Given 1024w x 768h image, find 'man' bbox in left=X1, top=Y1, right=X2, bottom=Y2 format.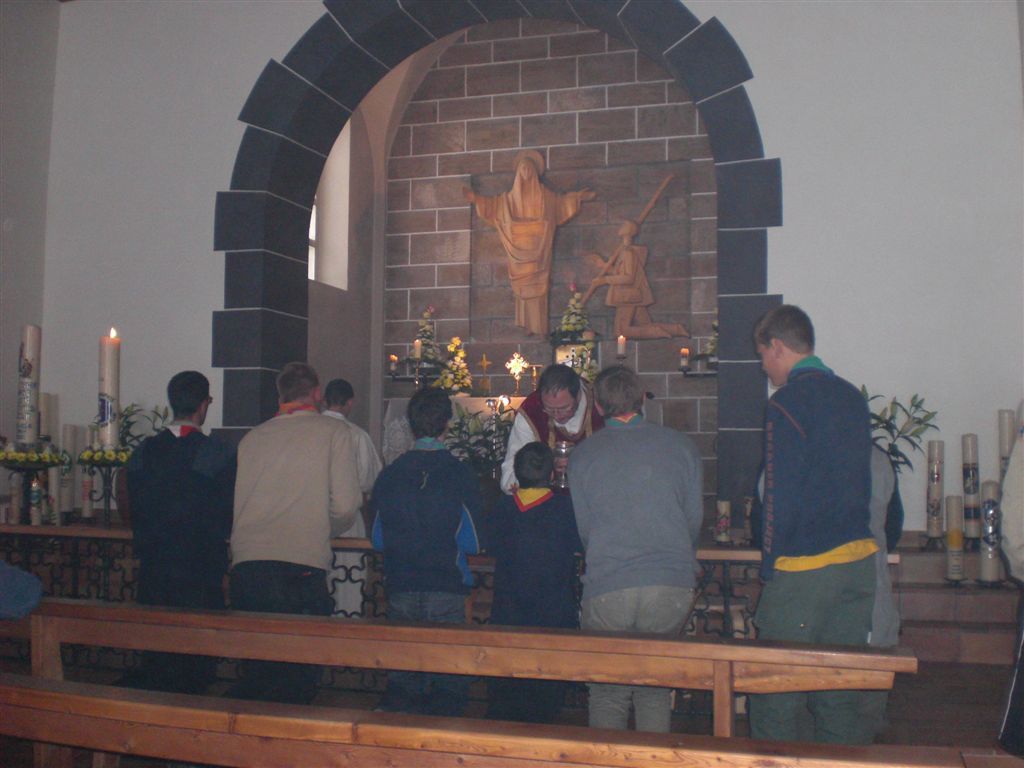
left=491, top=361, right=612, bottom=496.
